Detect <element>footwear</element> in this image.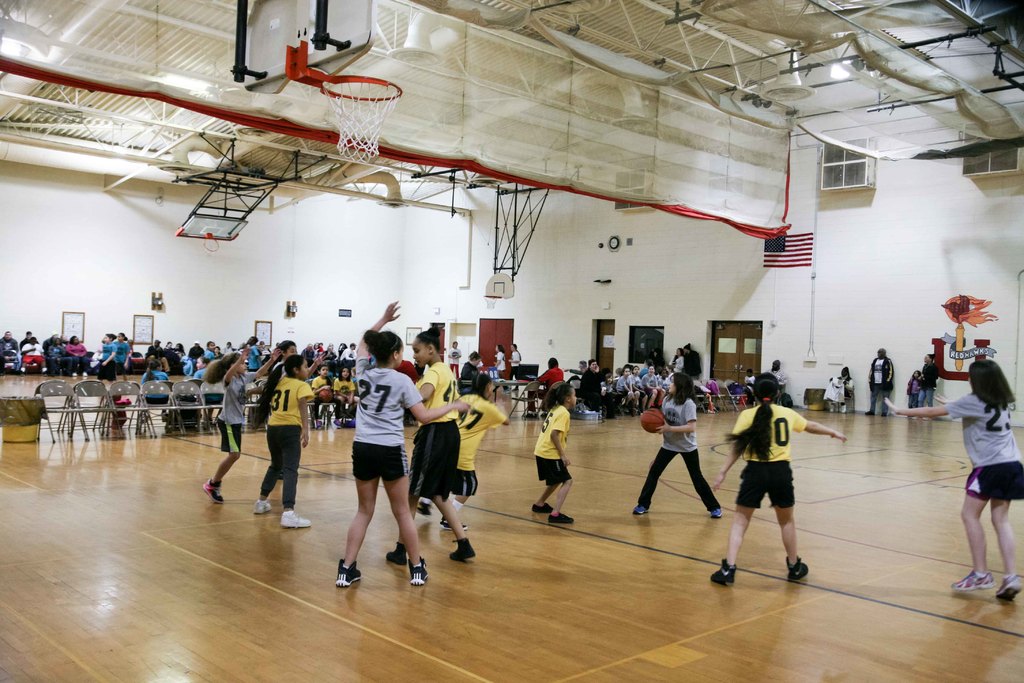
Detection: 550,510,575,522.
